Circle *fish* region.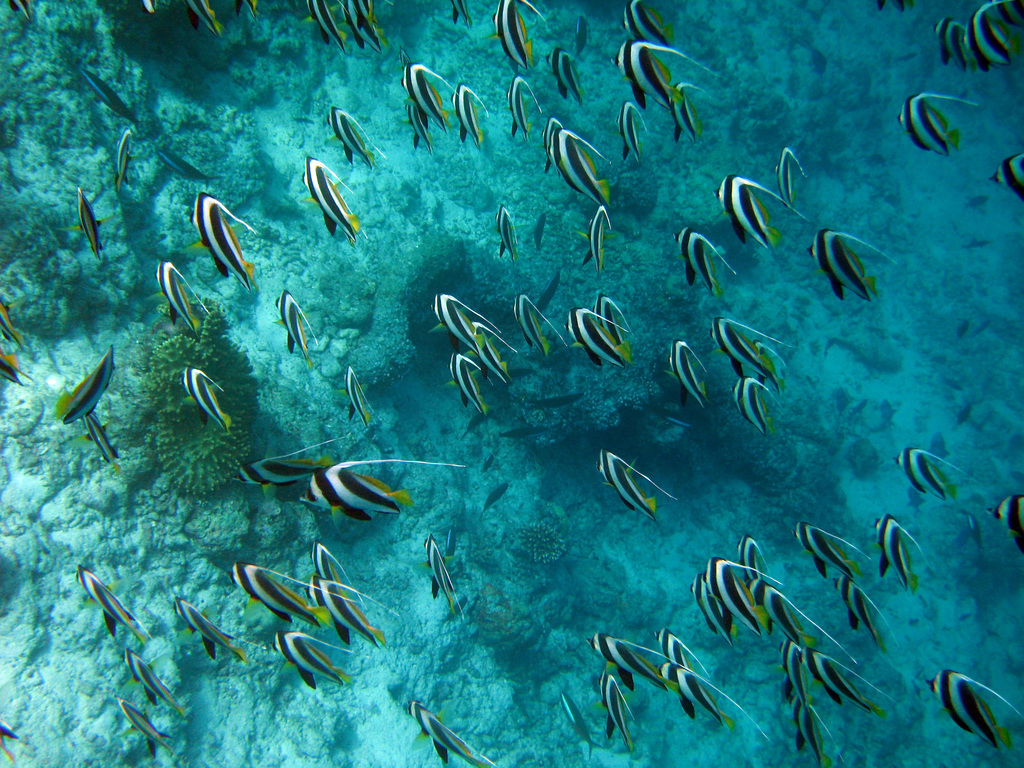
Region: 303:152:361:246.
